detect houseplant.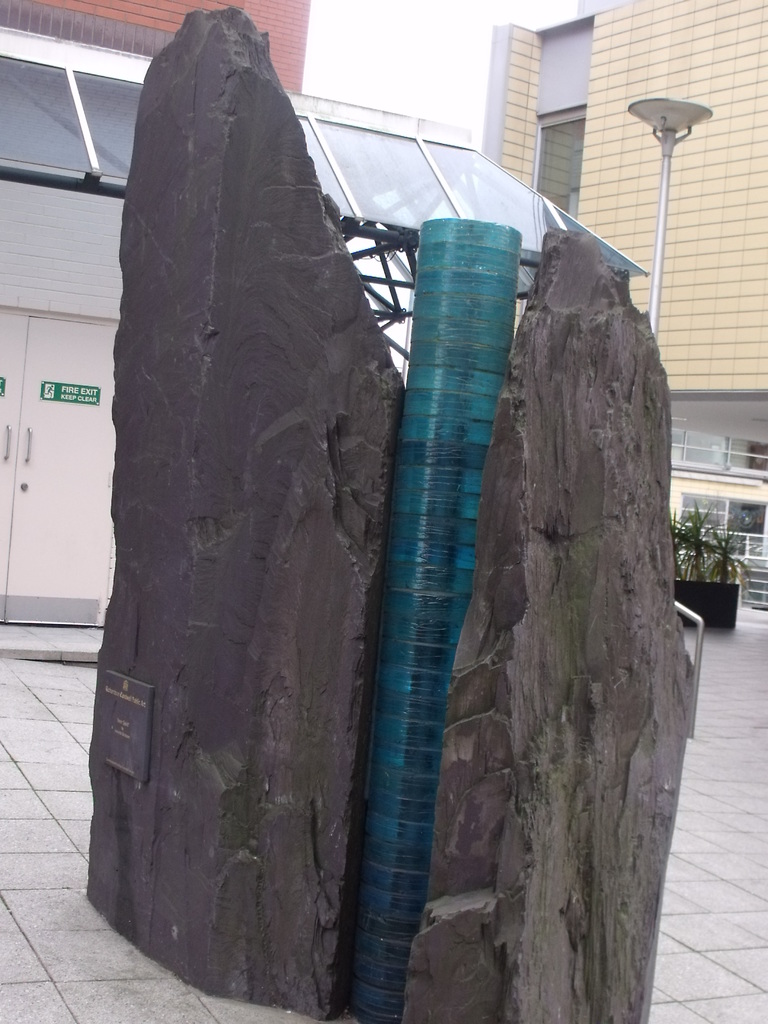
Detected at locate(682, 510, 731, 634).
